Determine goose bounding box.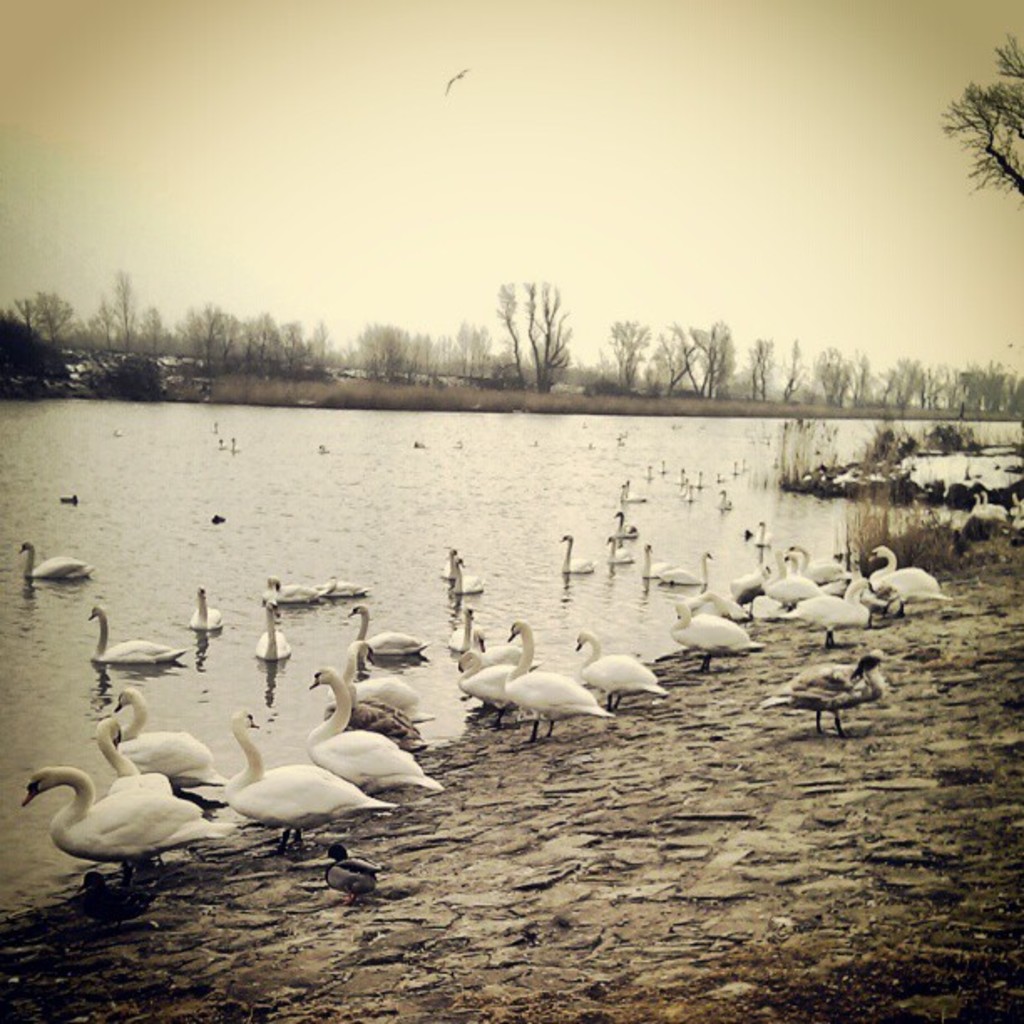
Determined: <bbox>90, 604, 184, 673</bbox>.
